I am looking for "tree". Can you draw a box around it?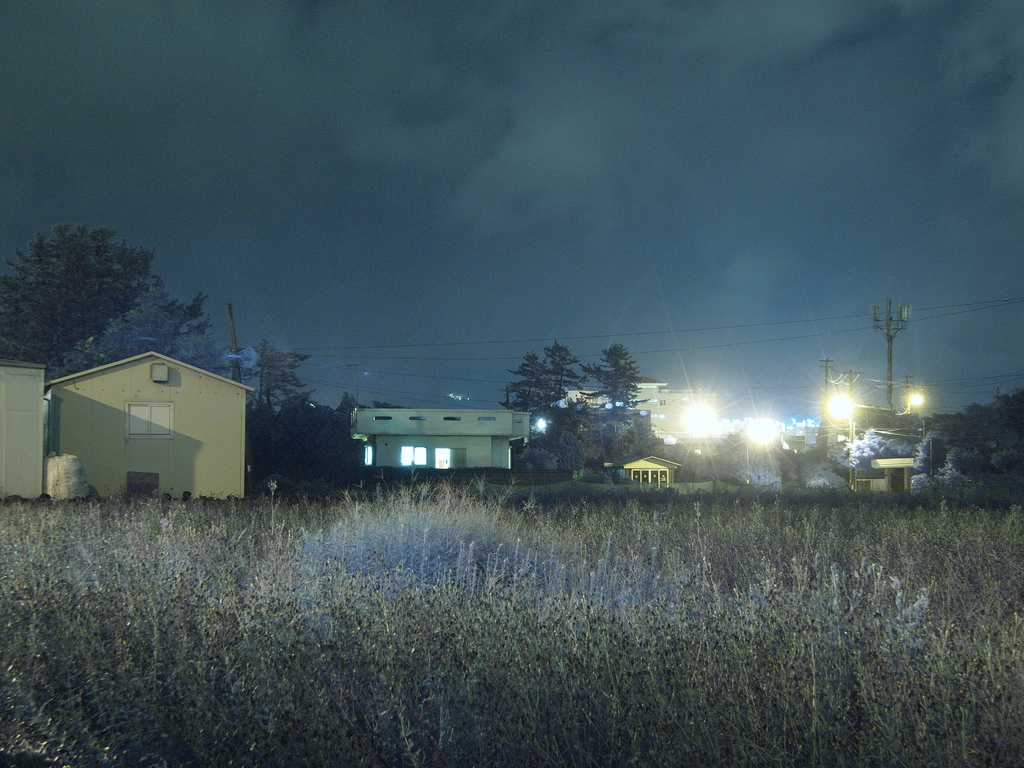
Sure, the bounding box is [x1=495, y1=336, x2=578, y2=420].
